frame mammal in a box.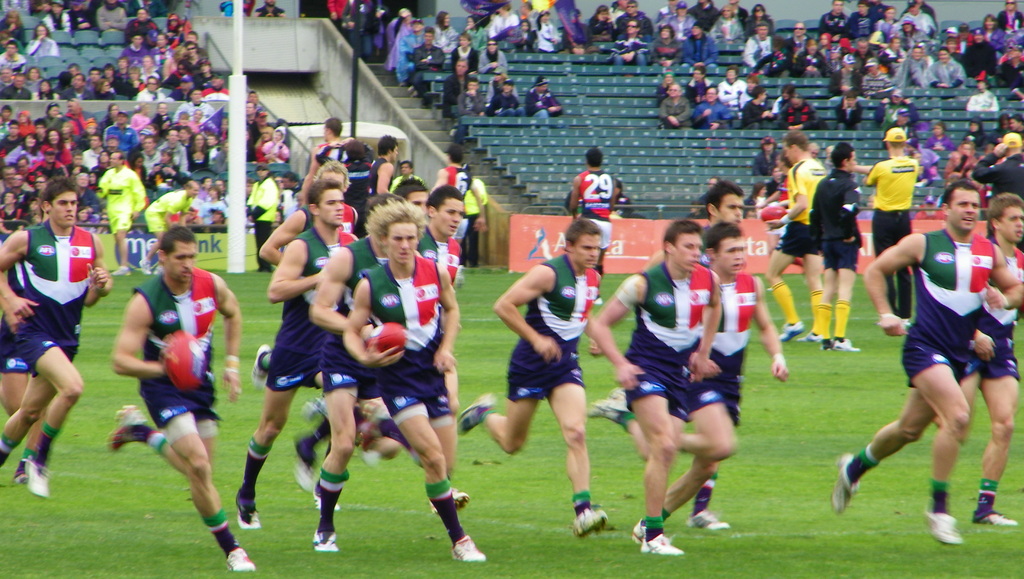
(0, 188, 97, 491).
